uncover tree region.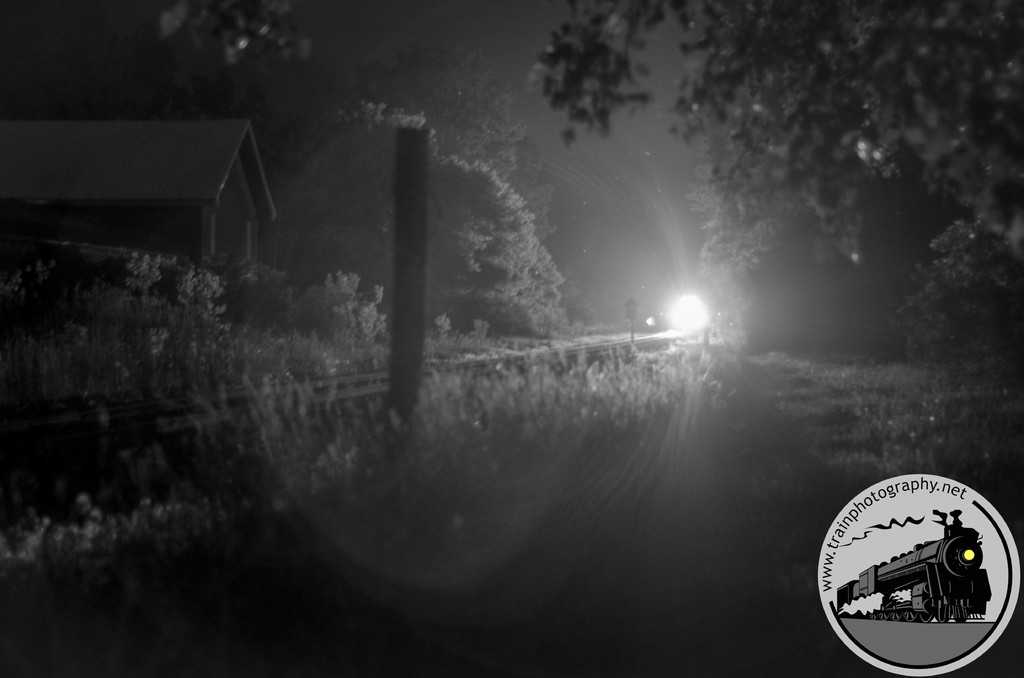
Uncovered: 522,0,1023,414.
